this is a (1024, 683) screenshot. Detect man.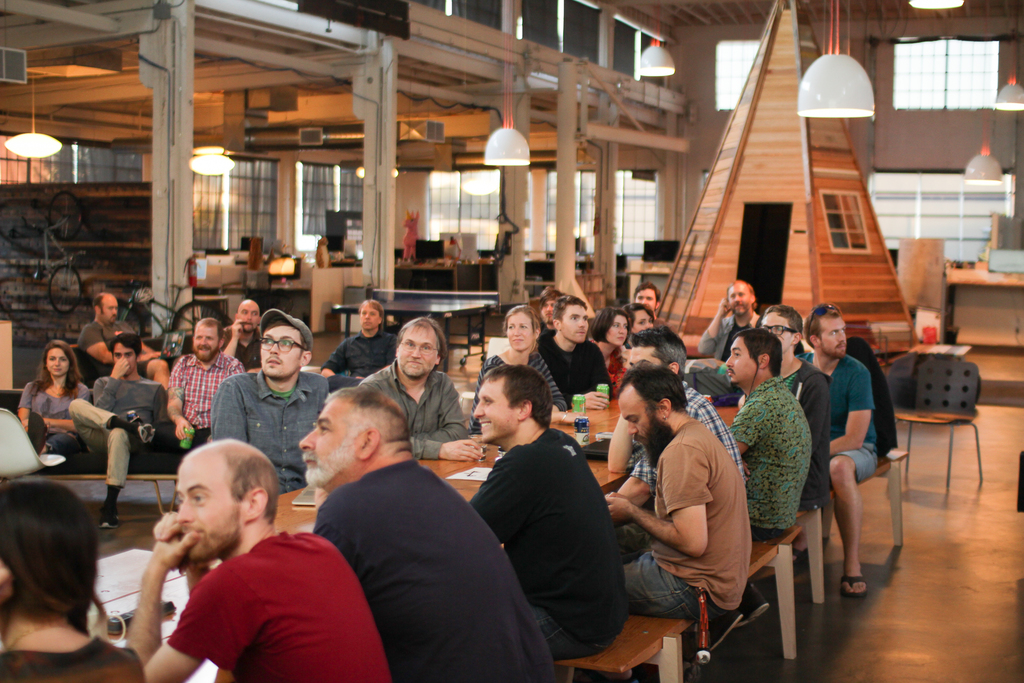
(x1=607, y1=325, x2=751, y2=551).
